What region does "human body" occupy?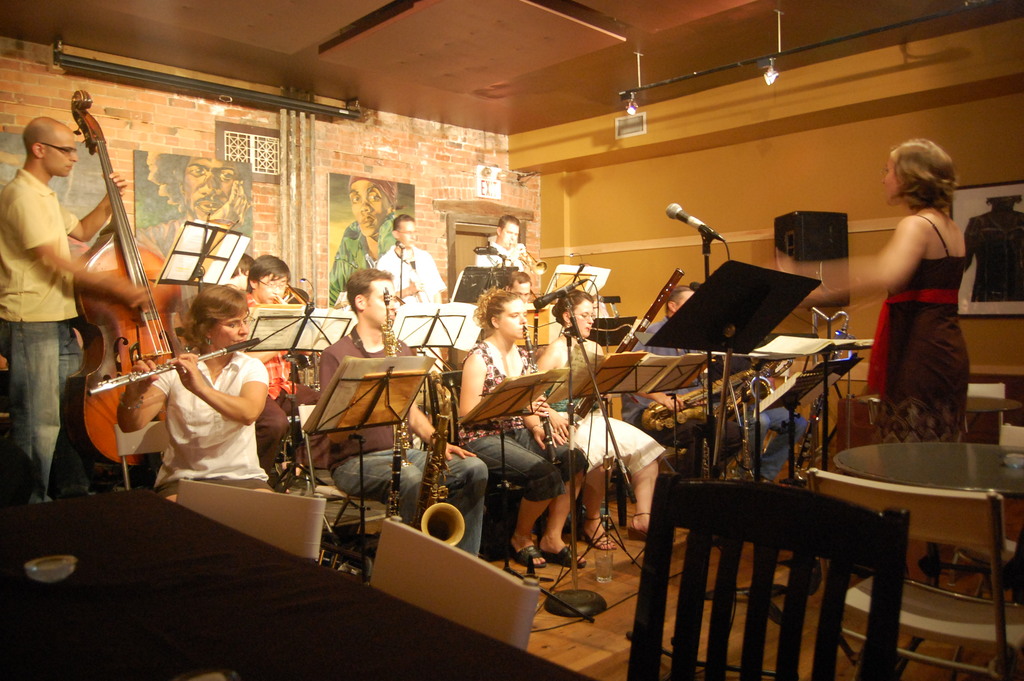
114:286:278:494.
